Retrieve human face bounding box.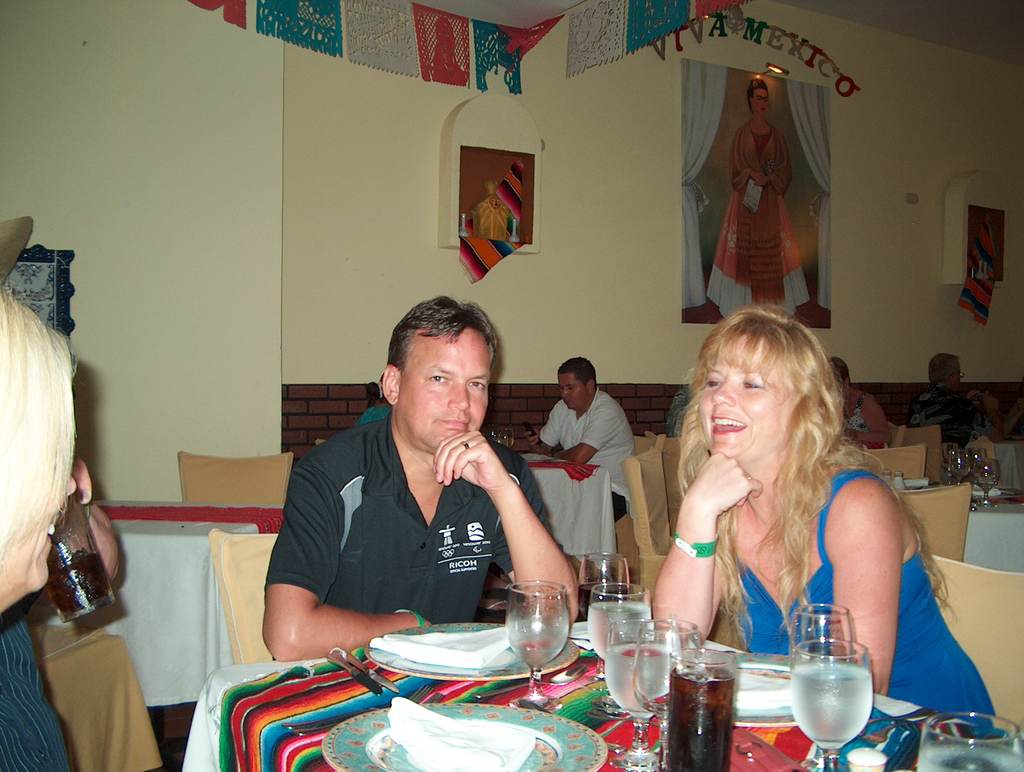
Bounding box: [955,366,966,388].
